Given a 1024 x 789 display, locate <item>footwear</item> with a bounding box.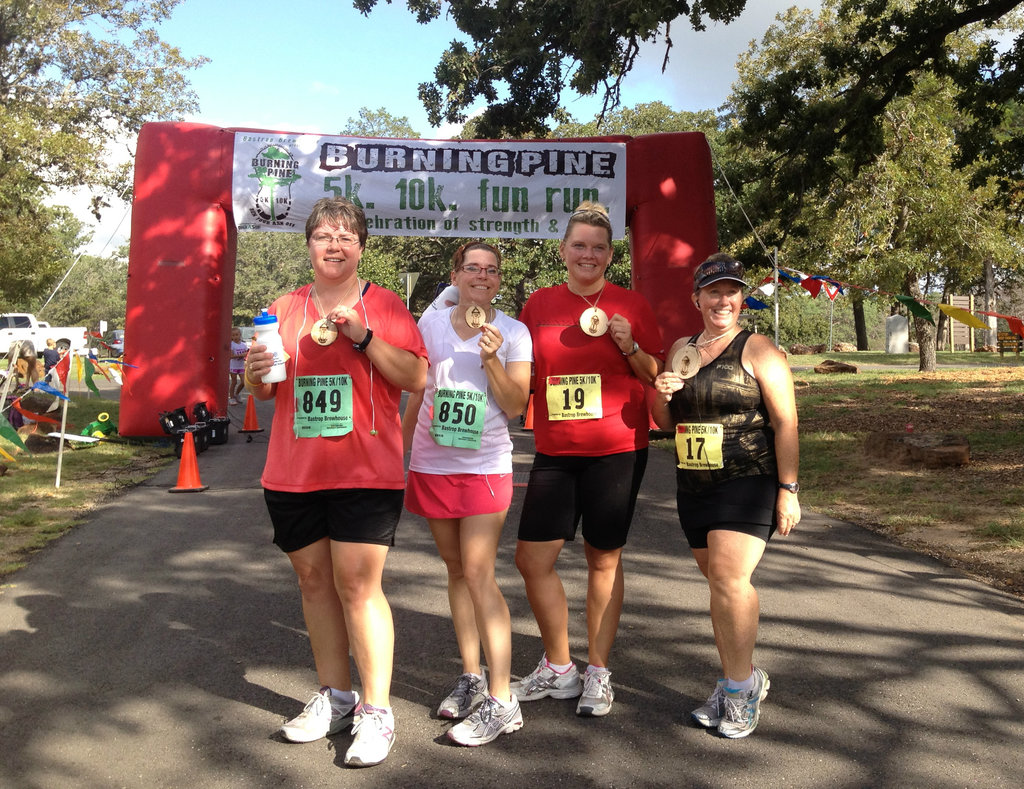
Located: [445,690,524,742].
